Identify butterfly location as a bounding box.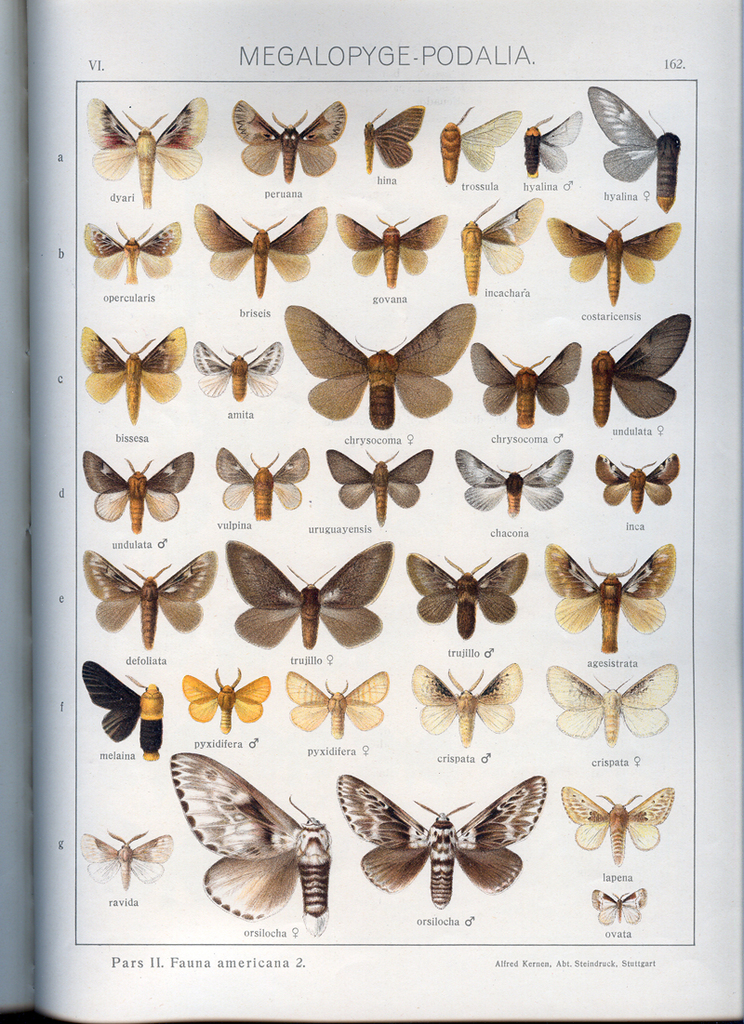
[x1=591, y1=314, x2=689, y2=423].
